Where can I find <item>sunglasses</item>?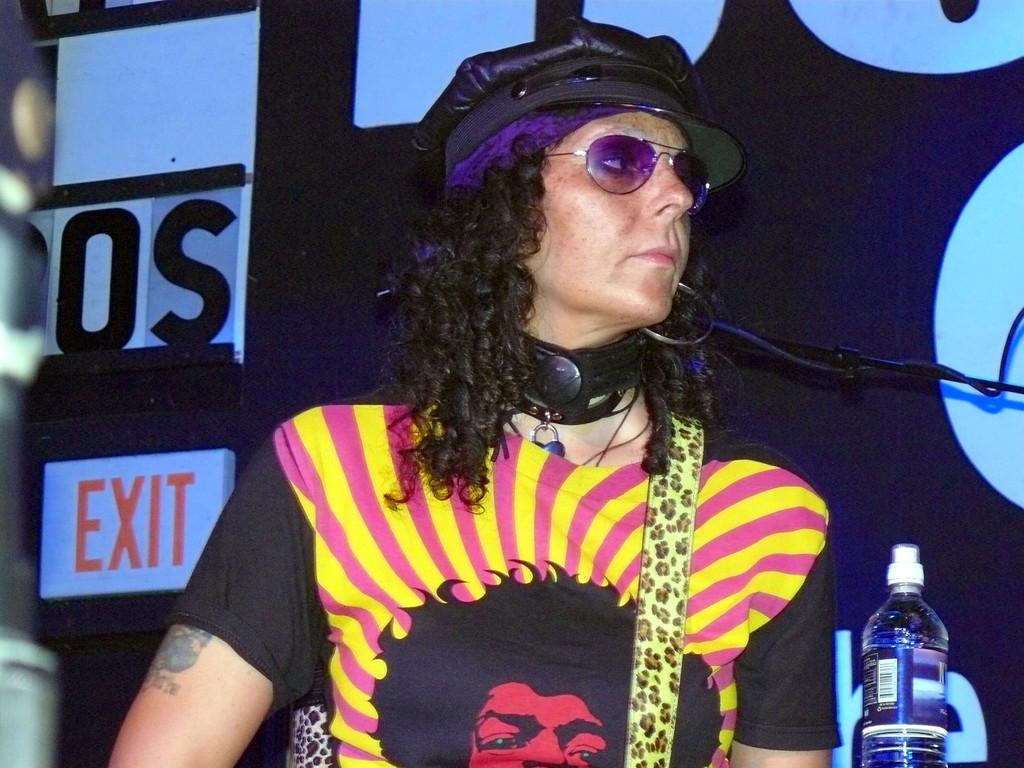
You can find it at (left=538, top=135, right=709, bottom=218).
